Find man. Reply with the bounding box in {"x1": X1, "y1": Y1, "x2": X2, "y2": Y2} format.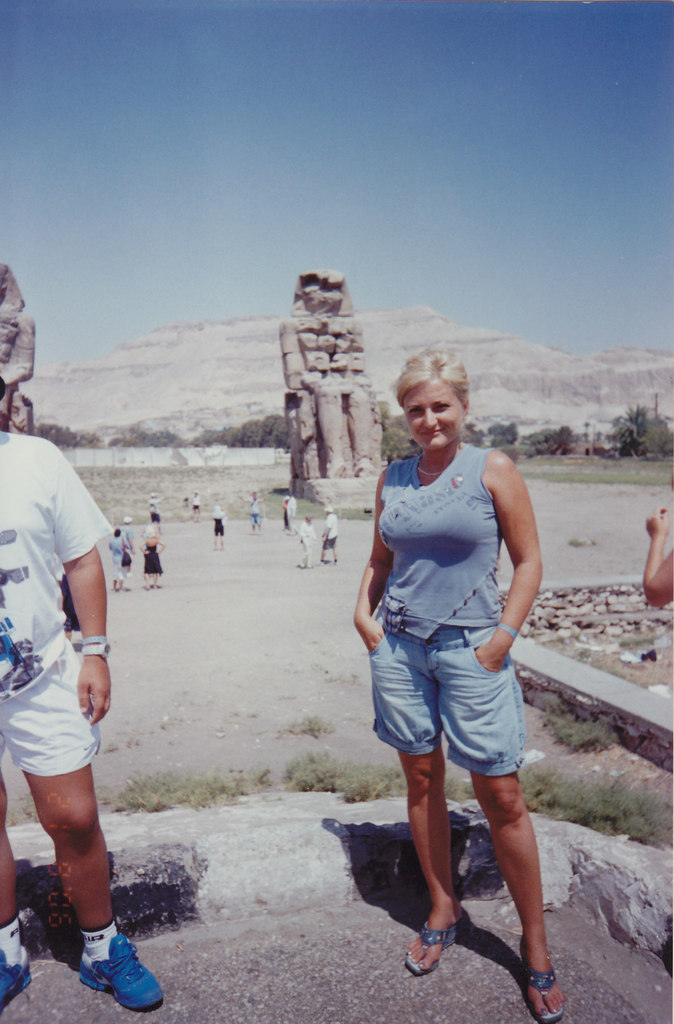
{"x1": 0, "y1": 369, "x2": 171, "y2": 1005}.
